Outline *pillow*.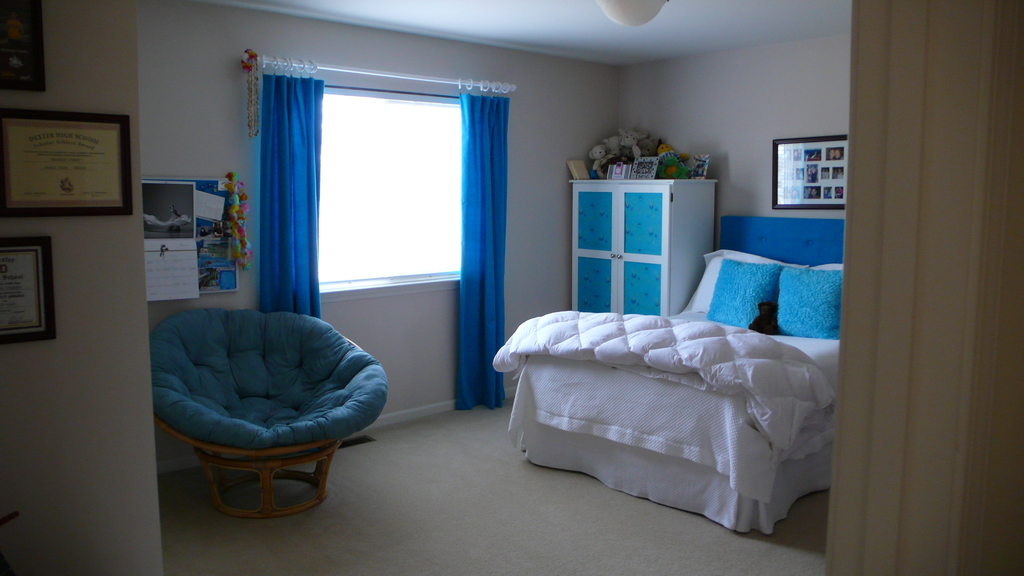
Outline: x1=703, y1=260, x2=788, y2=333.
